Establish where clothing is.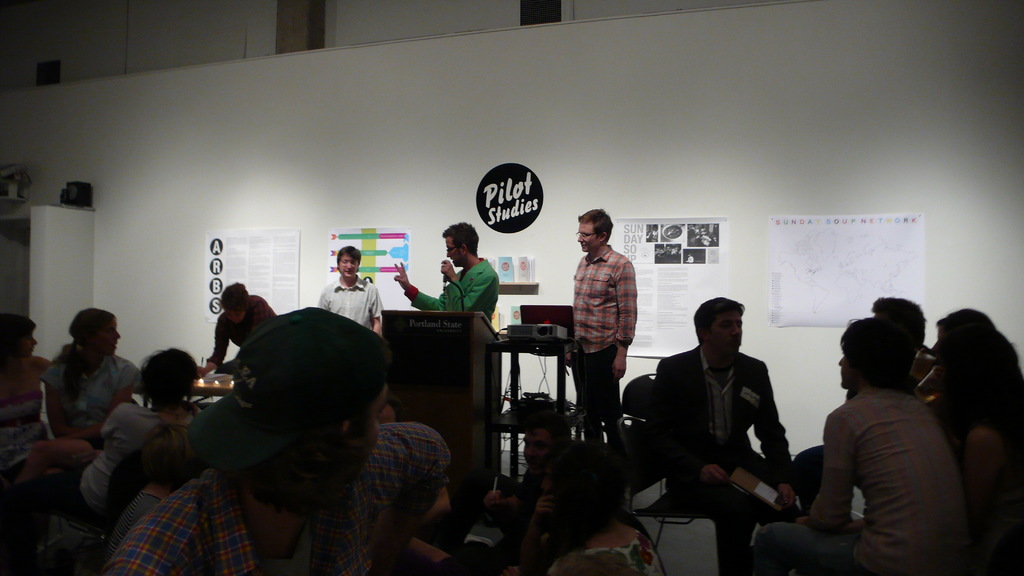
Established at [x1=567, y1=237, x2=642, y2=465].
